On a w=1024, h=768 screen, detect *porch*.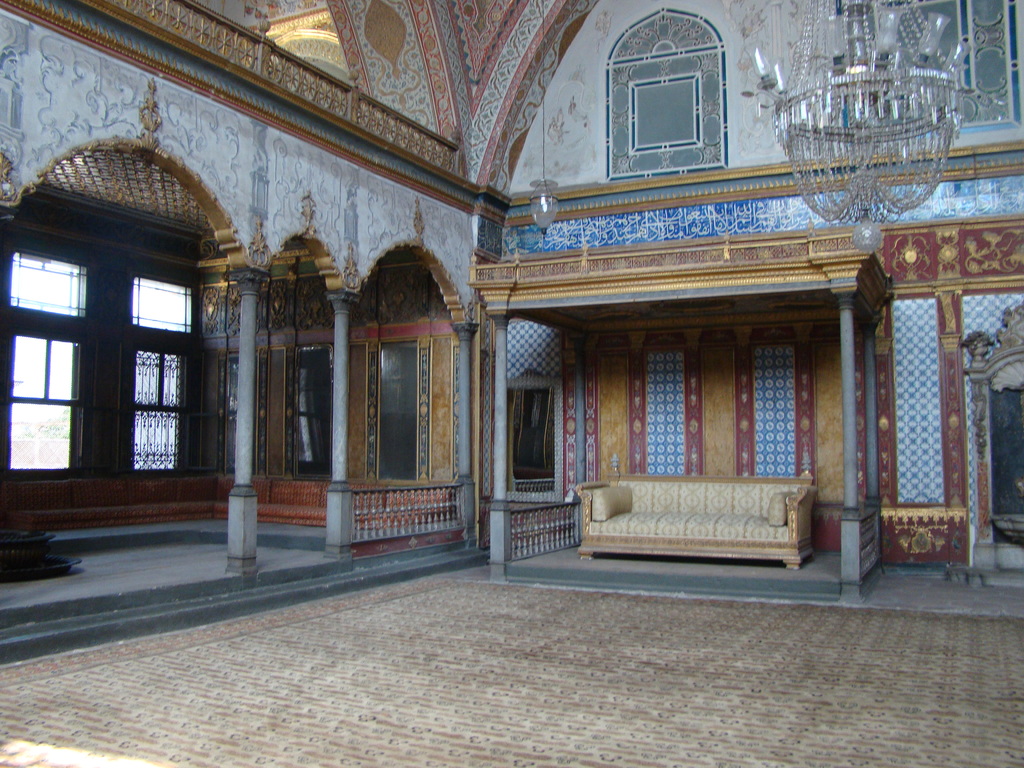
4:466:461:582.
